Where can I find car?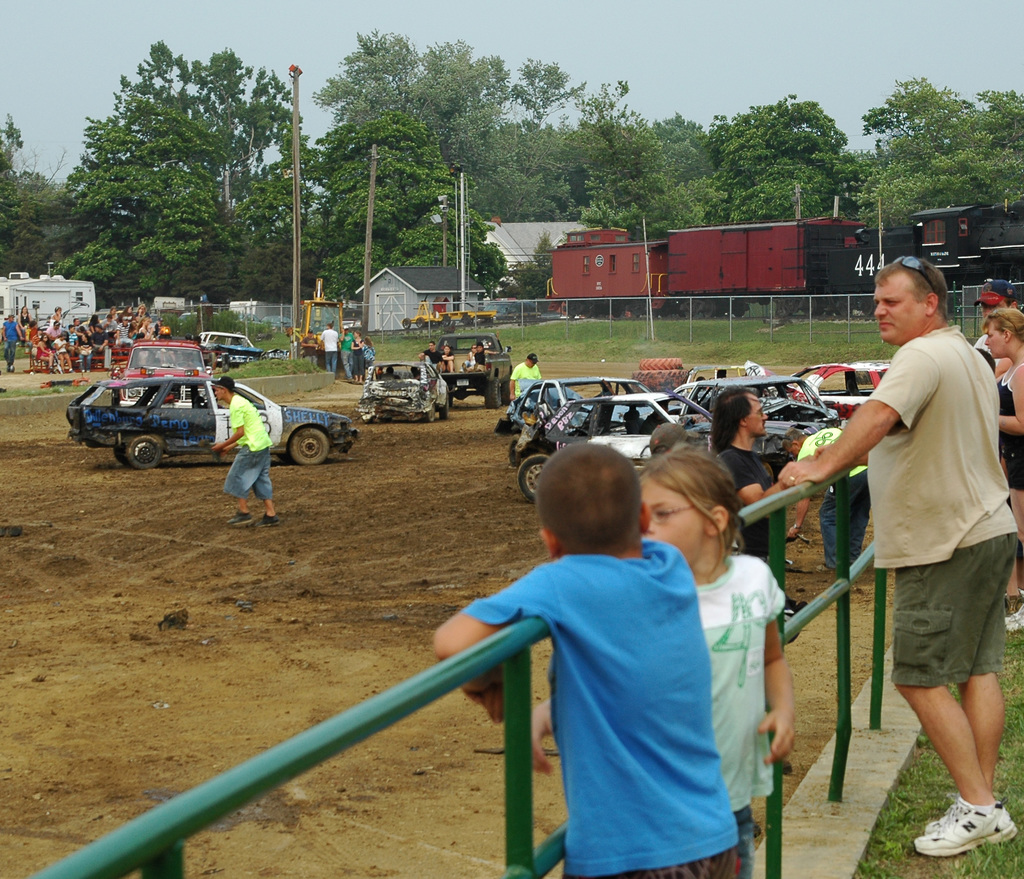
You can find it at (x1=200, y1=334, x2=262, y2=367).
